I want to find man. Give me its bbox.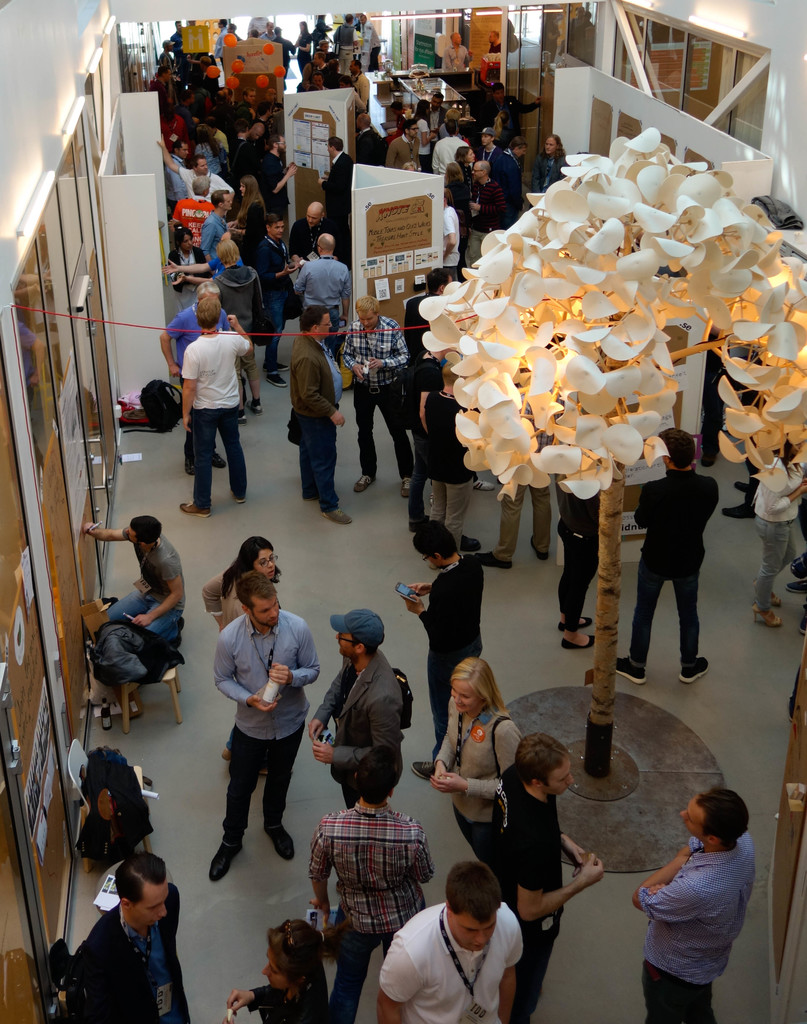
<bbox>204, 576, 323, 881</bbox>.
